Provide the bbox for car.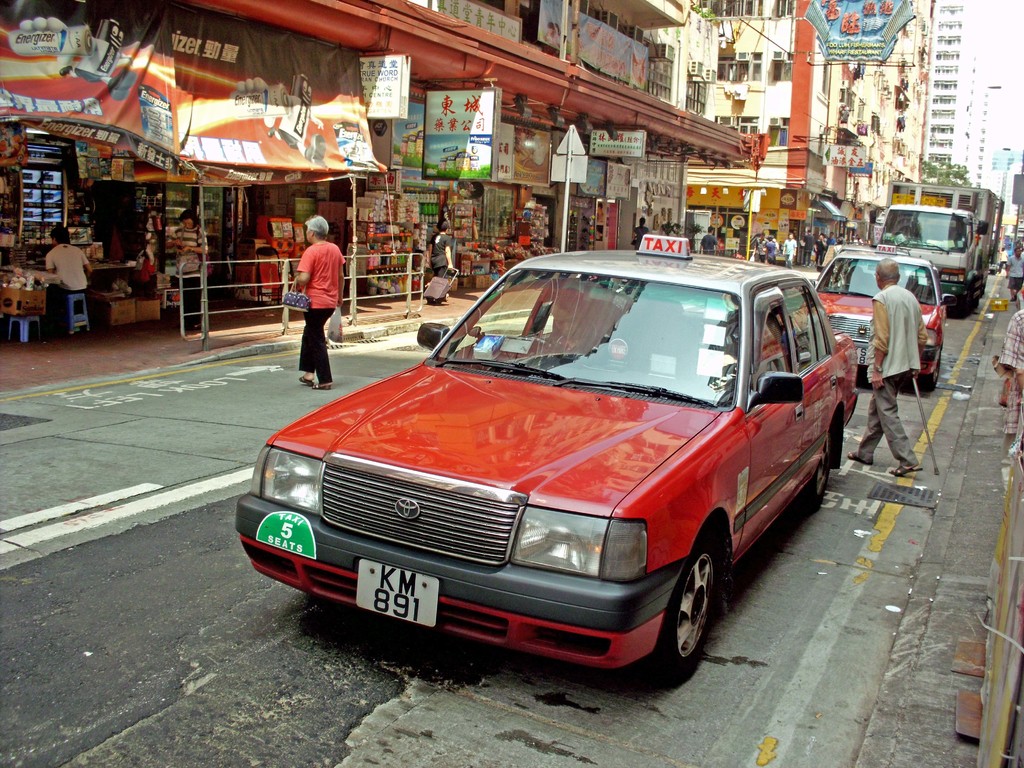
locate(239, 243, 863, 685).
